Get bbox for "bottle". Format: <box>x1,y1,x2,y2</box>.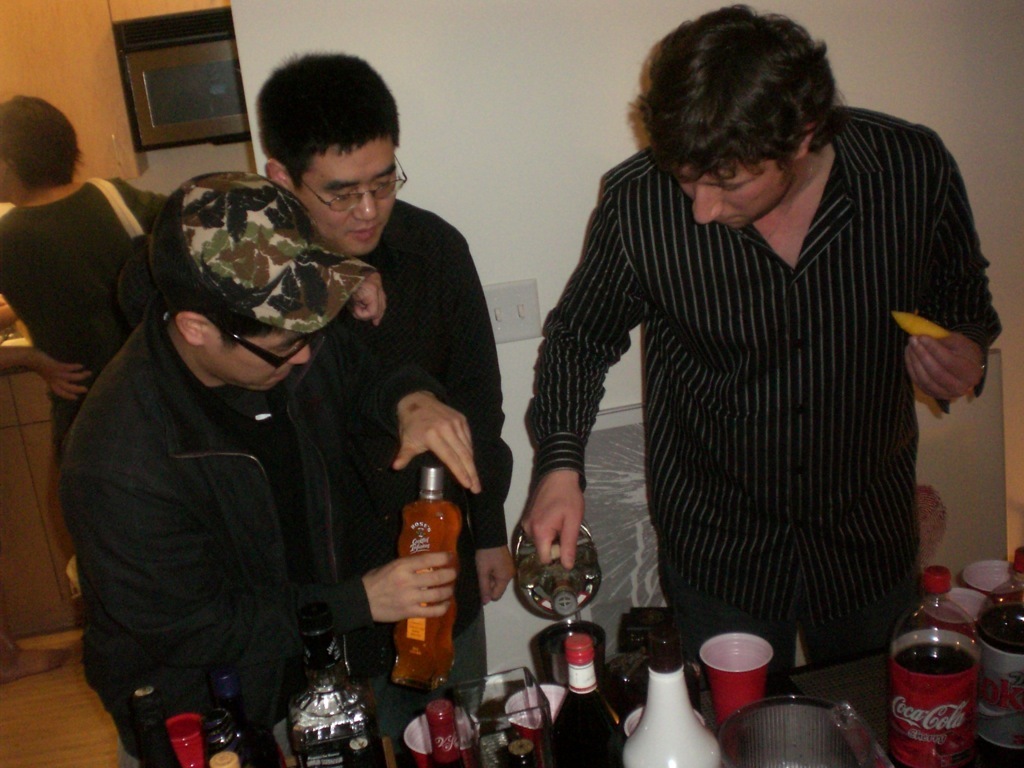
<box>390,457,470,694</box>.
